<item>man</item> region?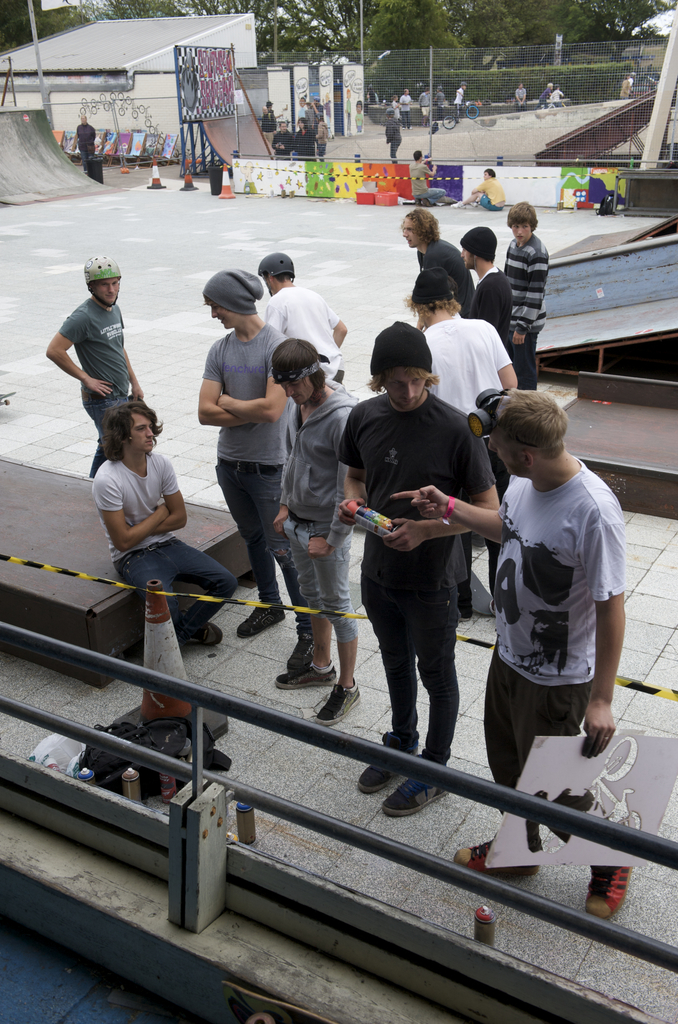
rect(503, 198, 548, 387)
